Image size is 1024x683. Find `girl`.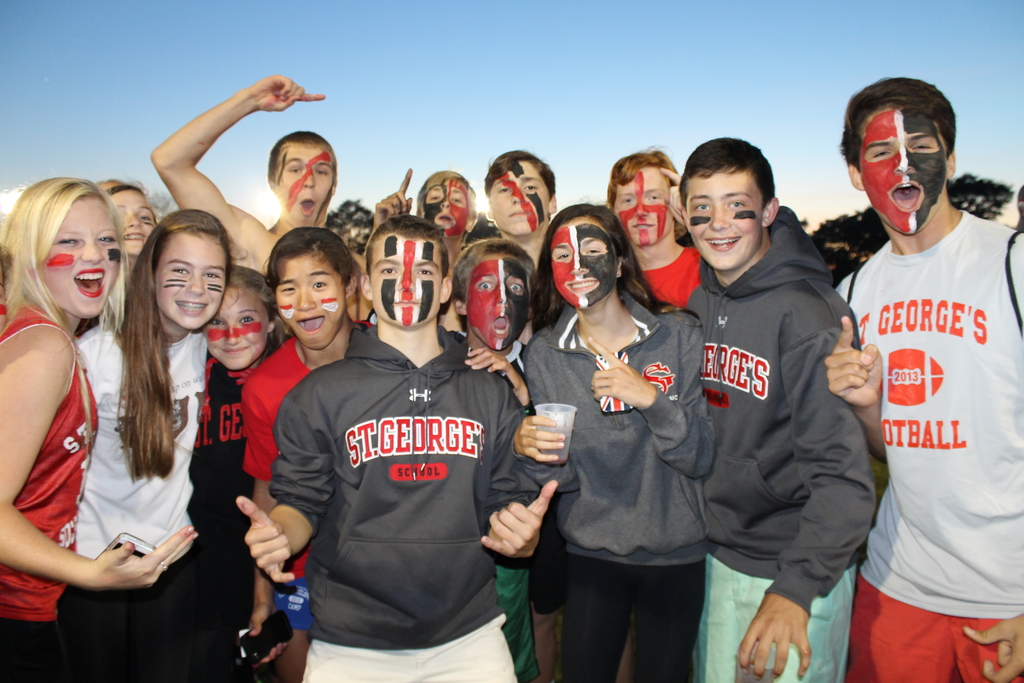
bbox(510, 204, 714, 682).
